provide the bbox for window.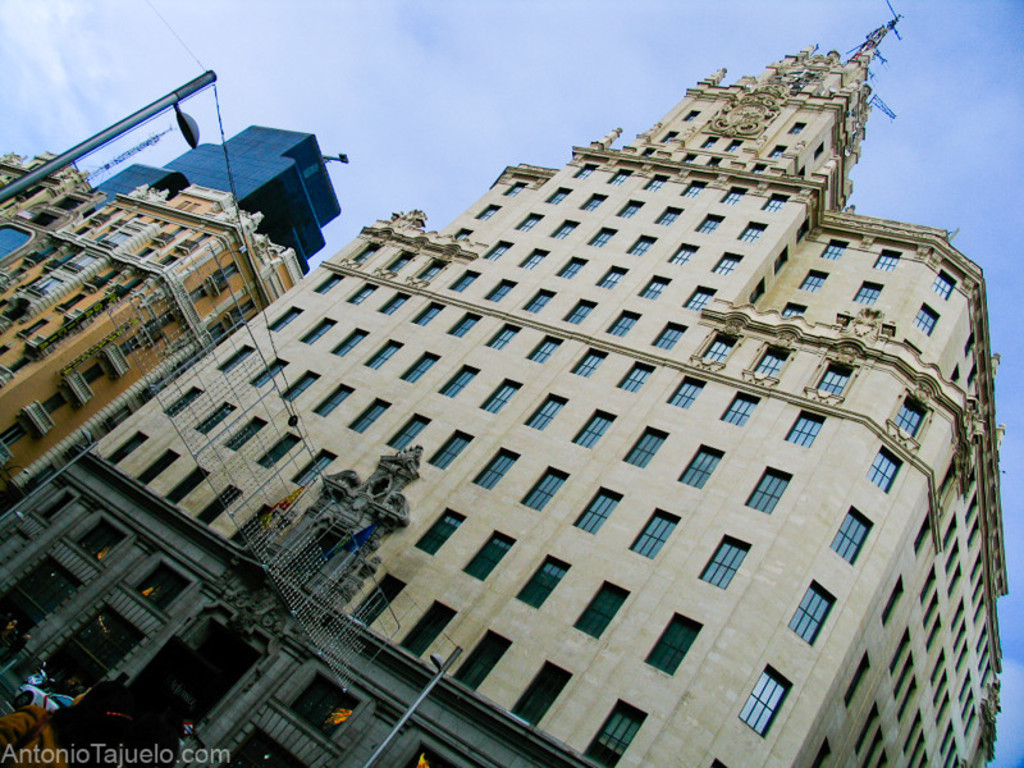
[657, 202, 686, 227].
